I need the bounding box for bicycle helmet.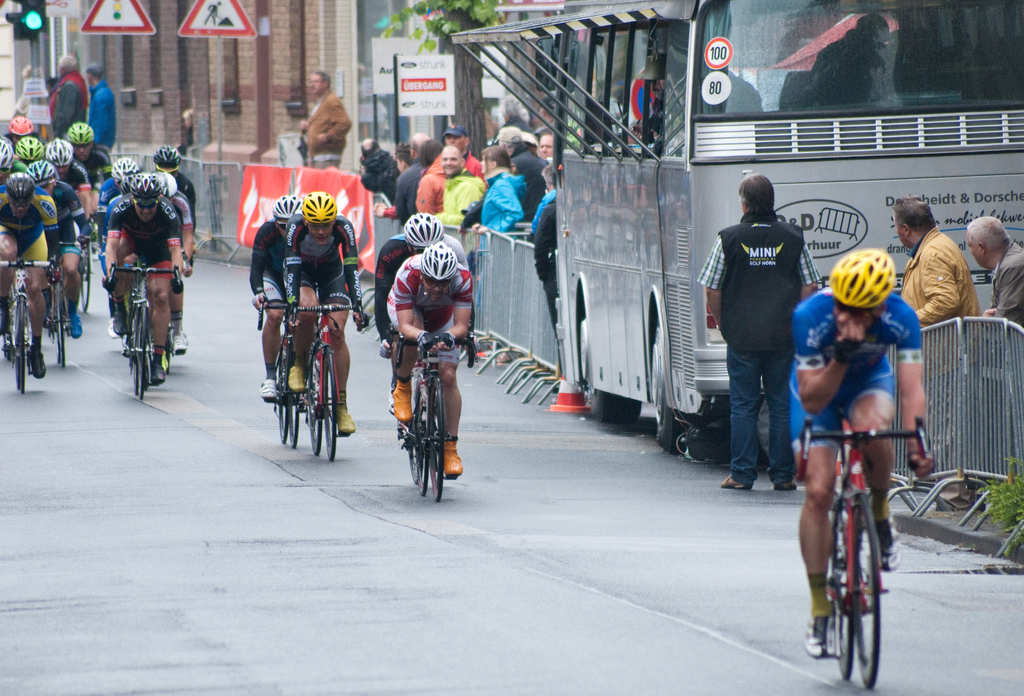
Here it is: {"x1": 269, "y1": 197, "x2": 304, "y2": 220}.
